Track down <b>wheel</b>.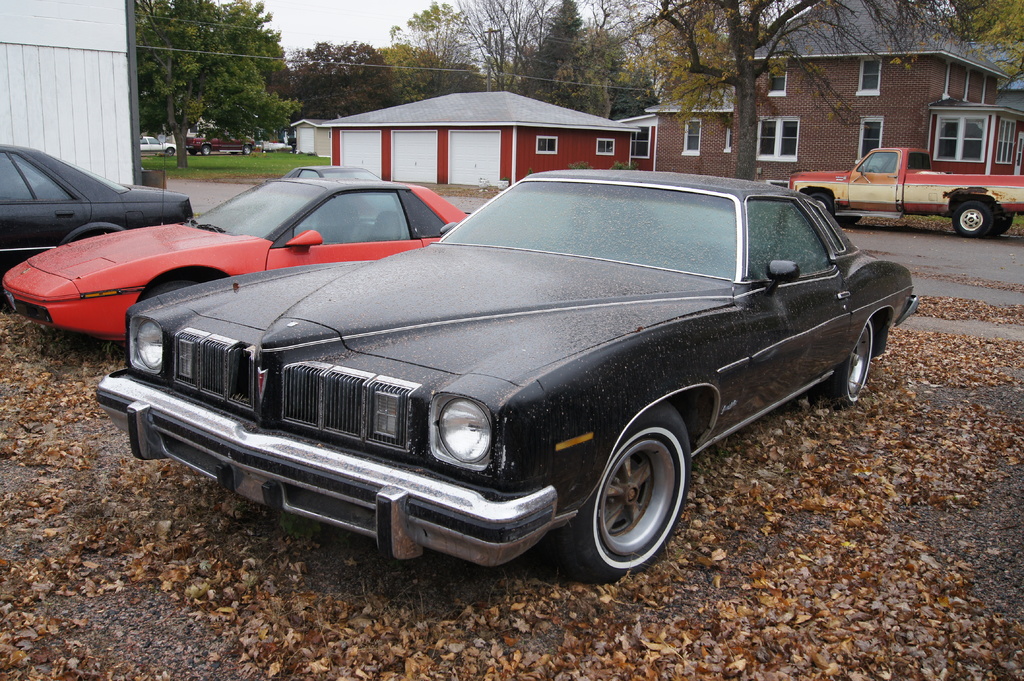
Tracked to box(244, 145, 251, 155).
